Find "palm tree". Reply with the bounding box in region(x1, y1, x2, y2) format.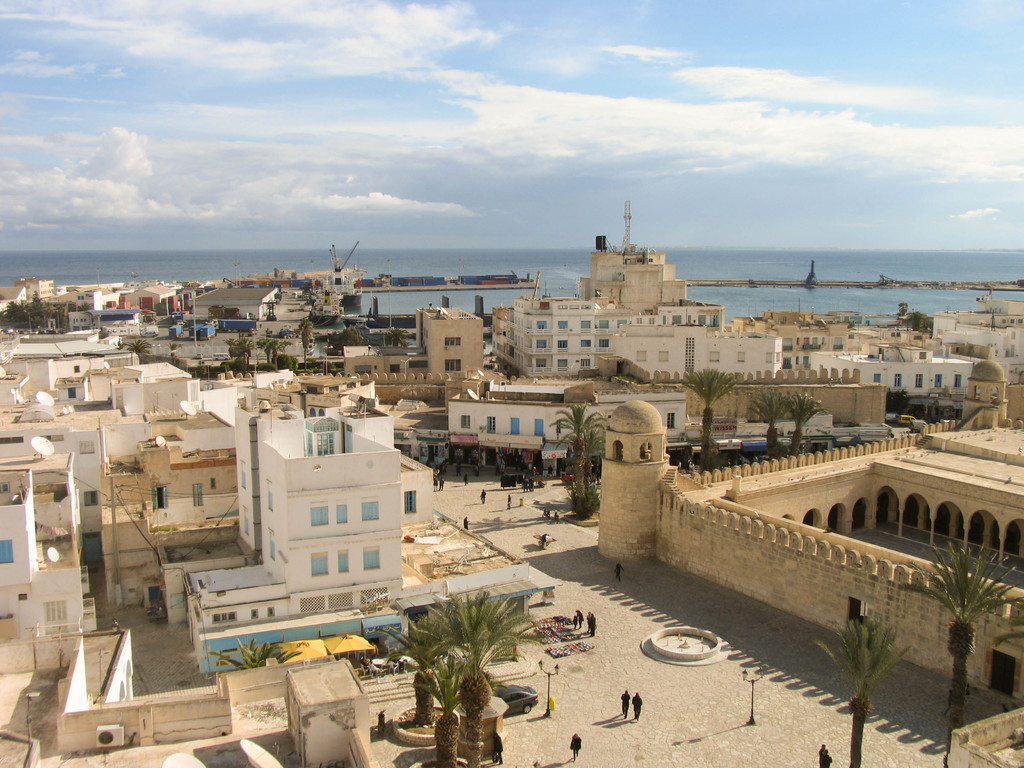
region(813, 609, 911, 767).
